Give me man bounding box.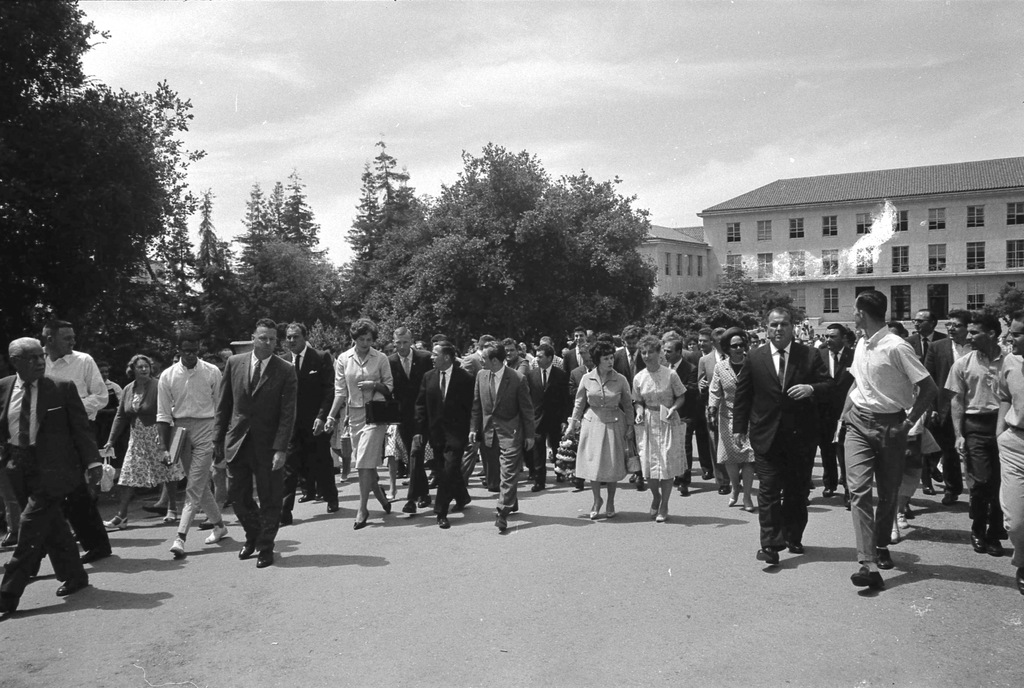
BBox(40, 316, 110, 533).
